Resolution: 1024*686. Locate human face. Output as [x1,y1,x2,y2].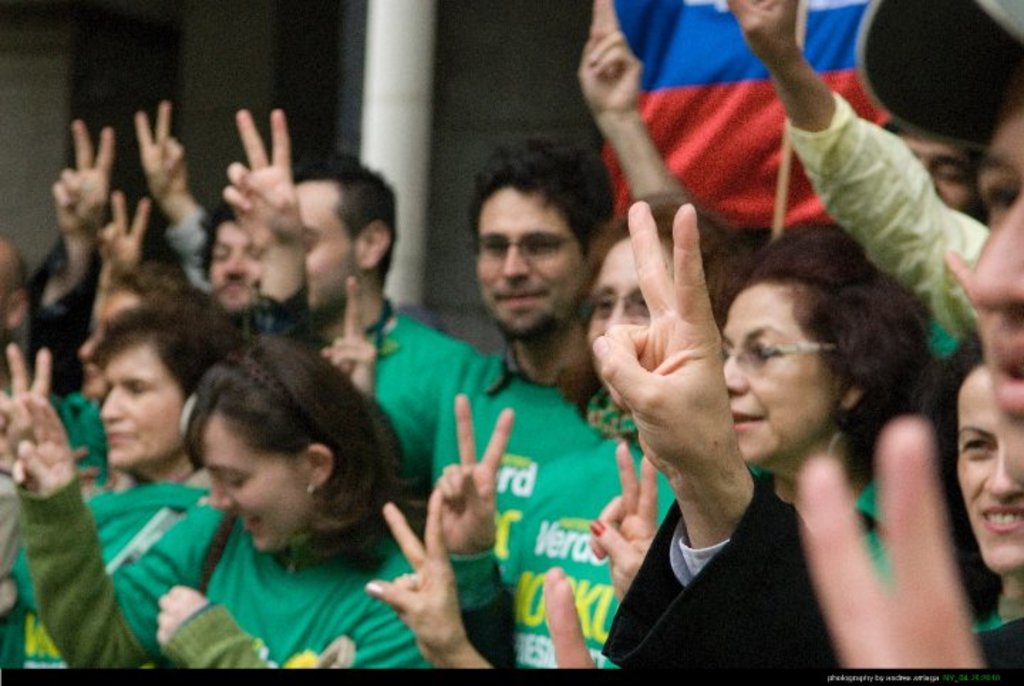
[297,185,364,307].
